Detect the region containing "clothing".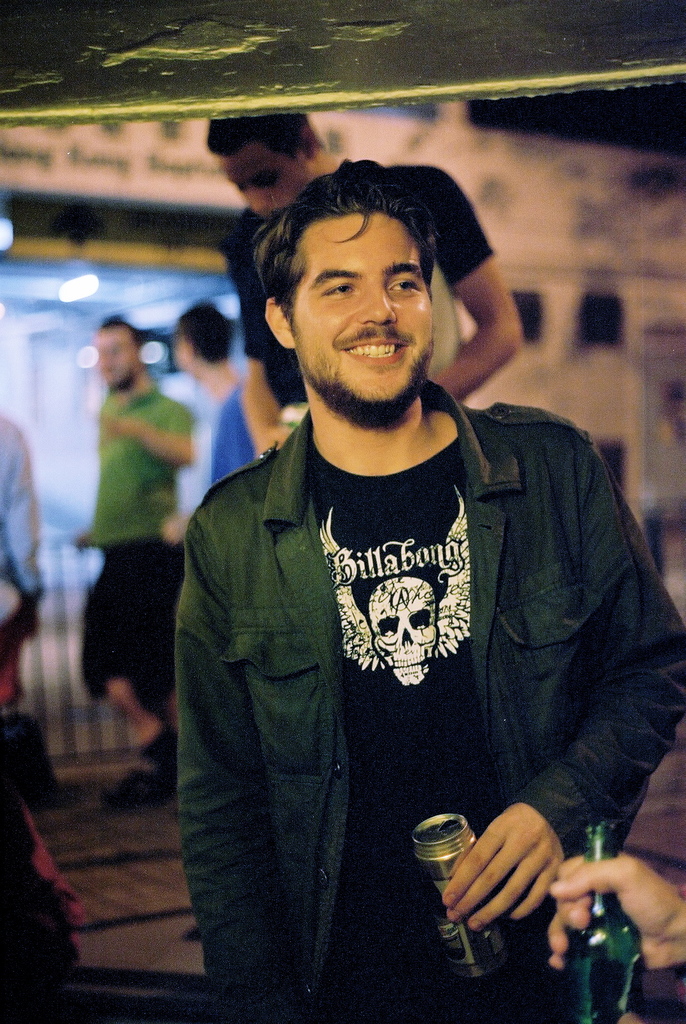
region(84, 383, 208, 694).
